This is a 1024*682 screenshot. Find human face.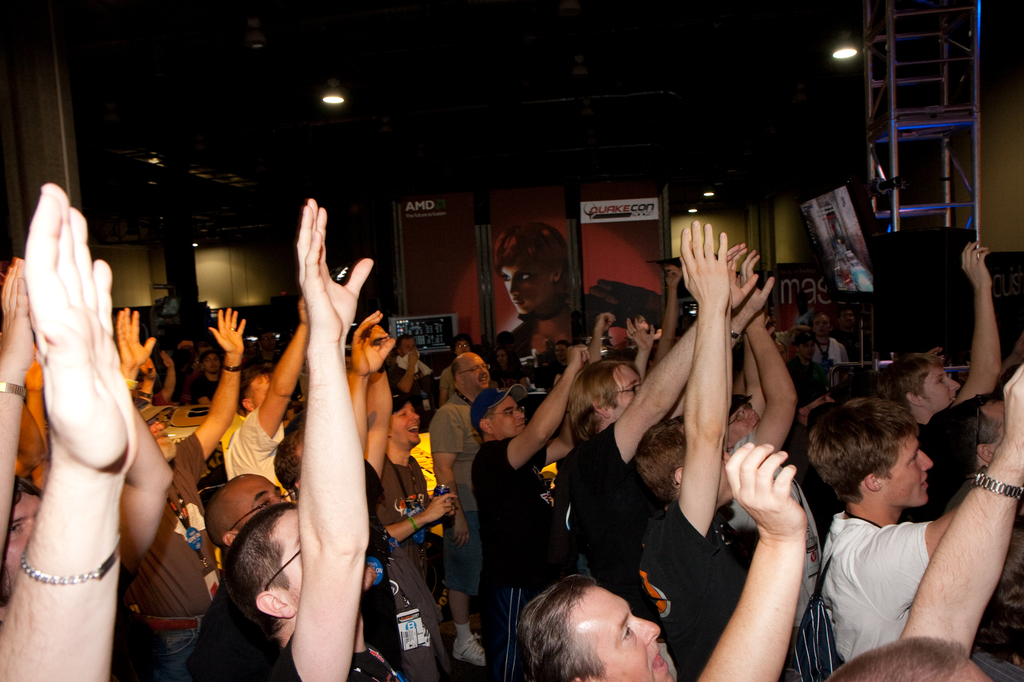
Bounding box: crop(388, 404, 422, 441).
